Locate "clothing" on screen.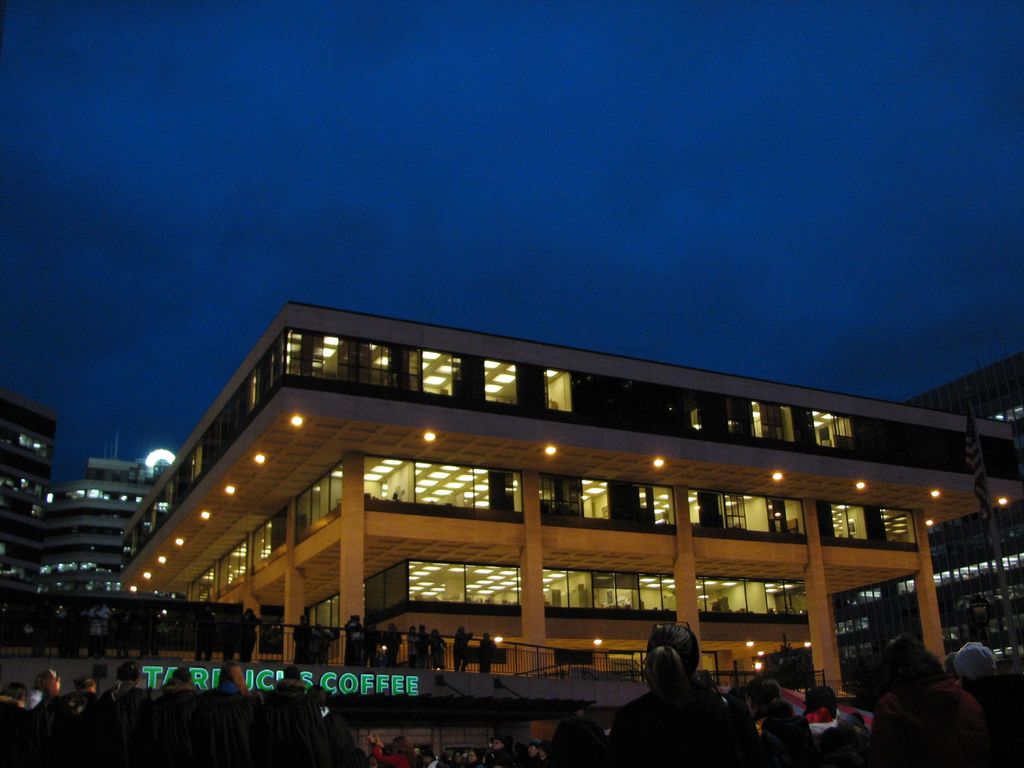
On screen at locate(420, 759, 444, 767).
